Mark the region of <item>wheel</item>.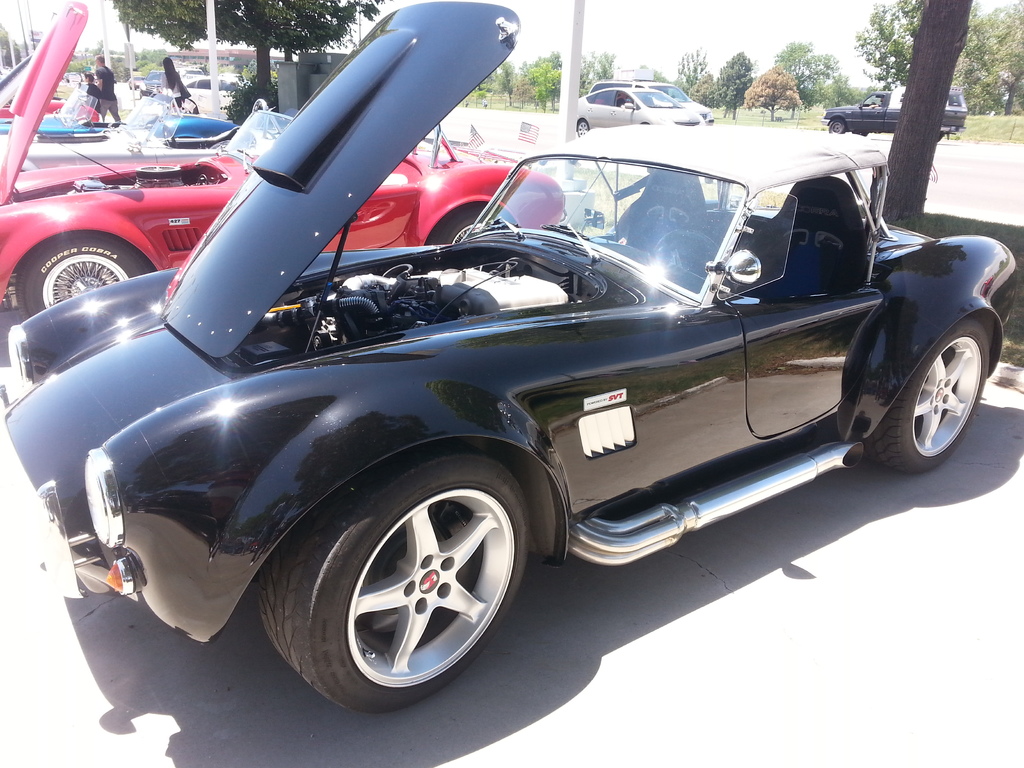
Region: [left=829, top=116, right=845, bottom=129].
